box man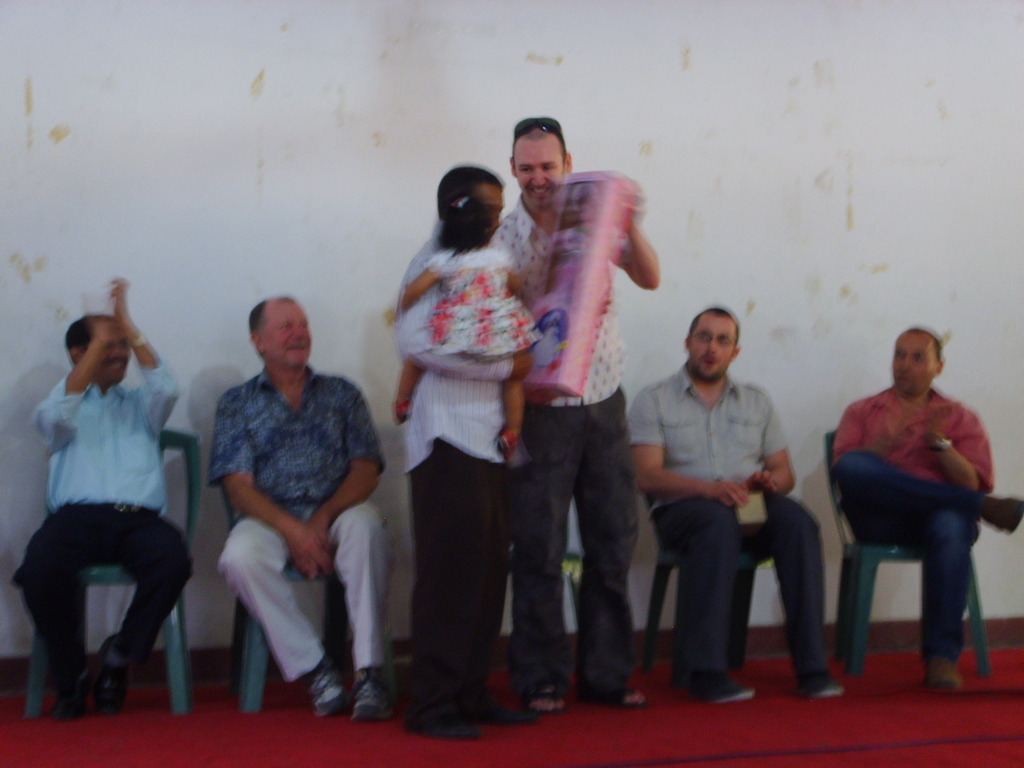
bbox=(627, 303, 843, 701)
